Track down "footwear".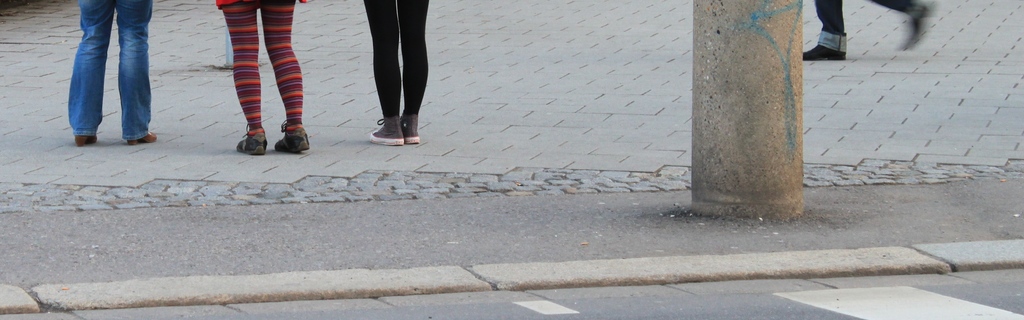
Tracked to left=75, top=133, right=100, bottom=145.
